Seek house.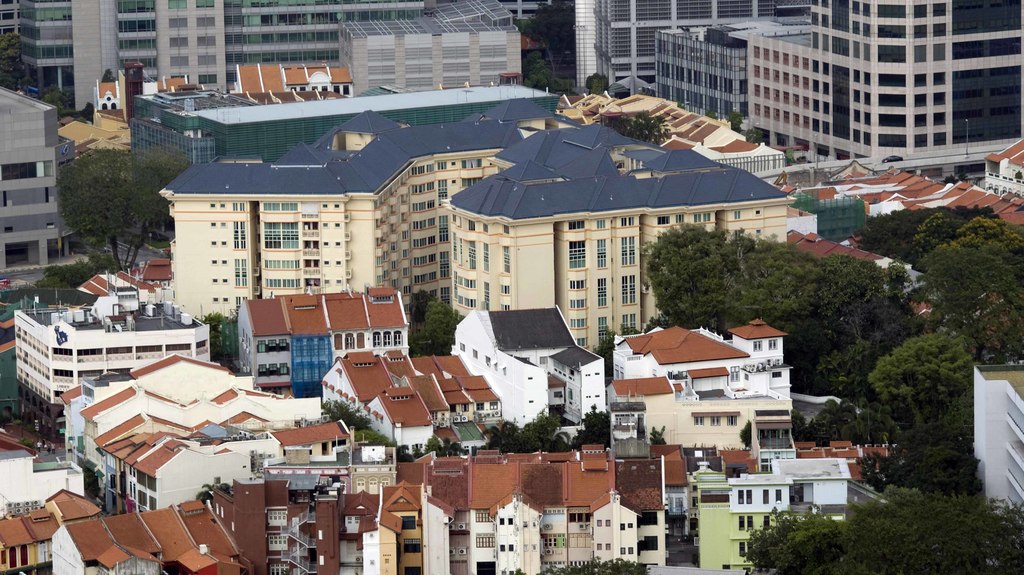
bbox=(133, 82, 564, 168).
